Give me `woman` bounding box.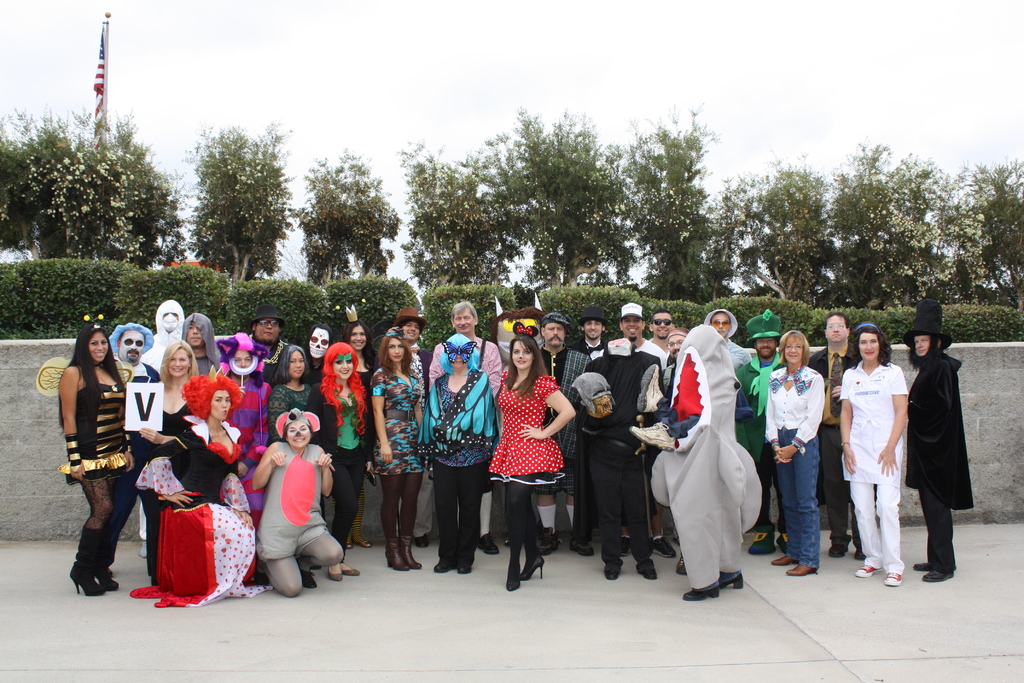
pyautogui.locateOnScreen(337, 318, 376, 545).
